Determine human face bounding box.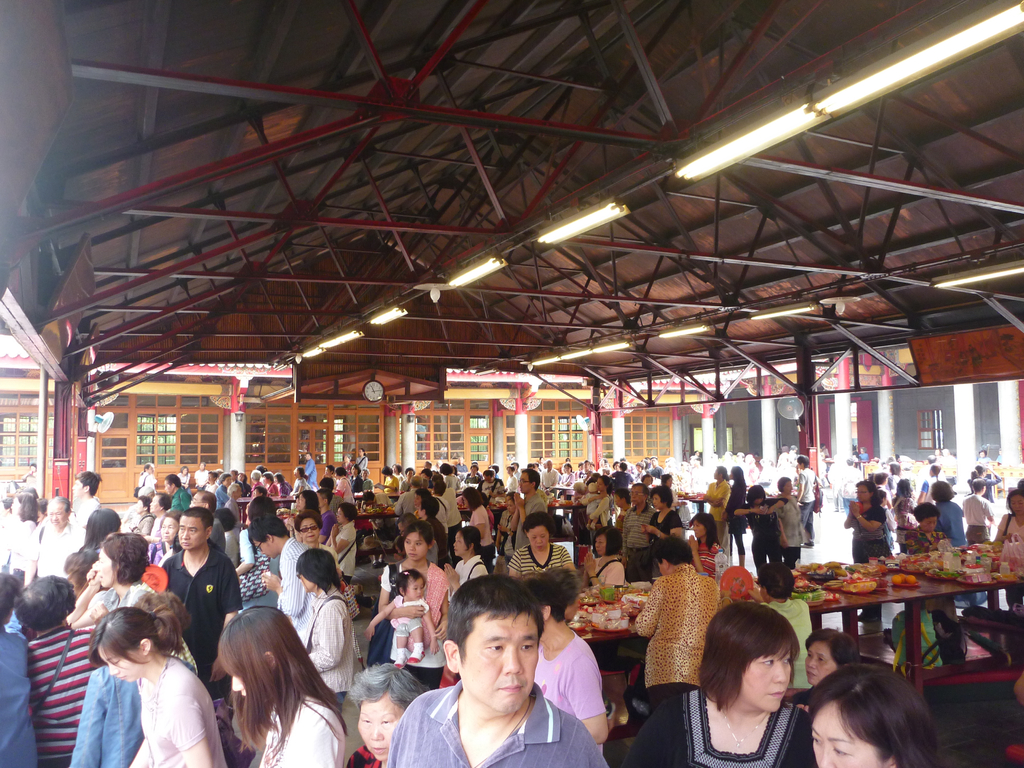
Determined: Rect(337, 511, 342, 524).
